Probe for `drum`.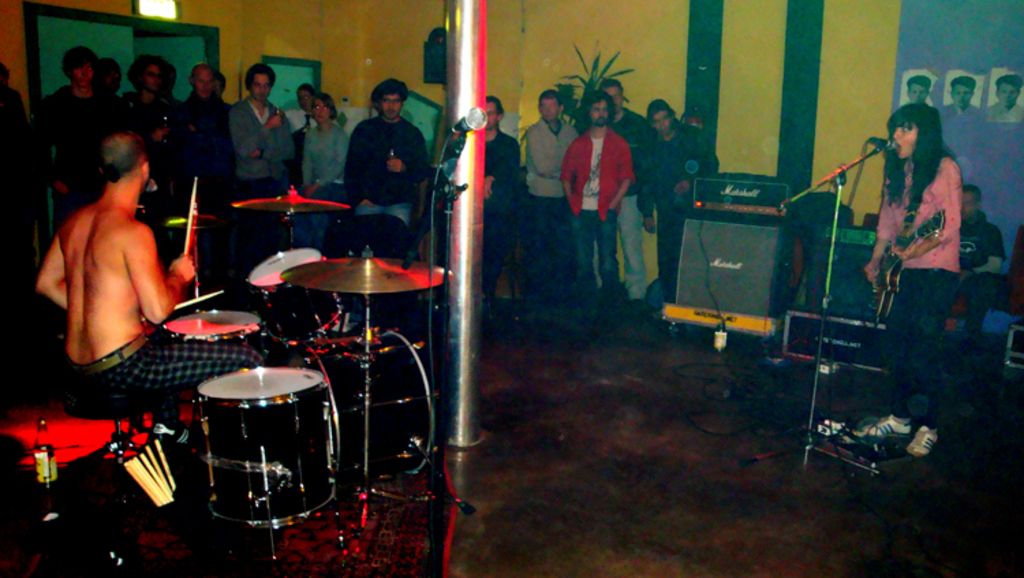
Probe result: bbox(307, 322, 436, 493).
